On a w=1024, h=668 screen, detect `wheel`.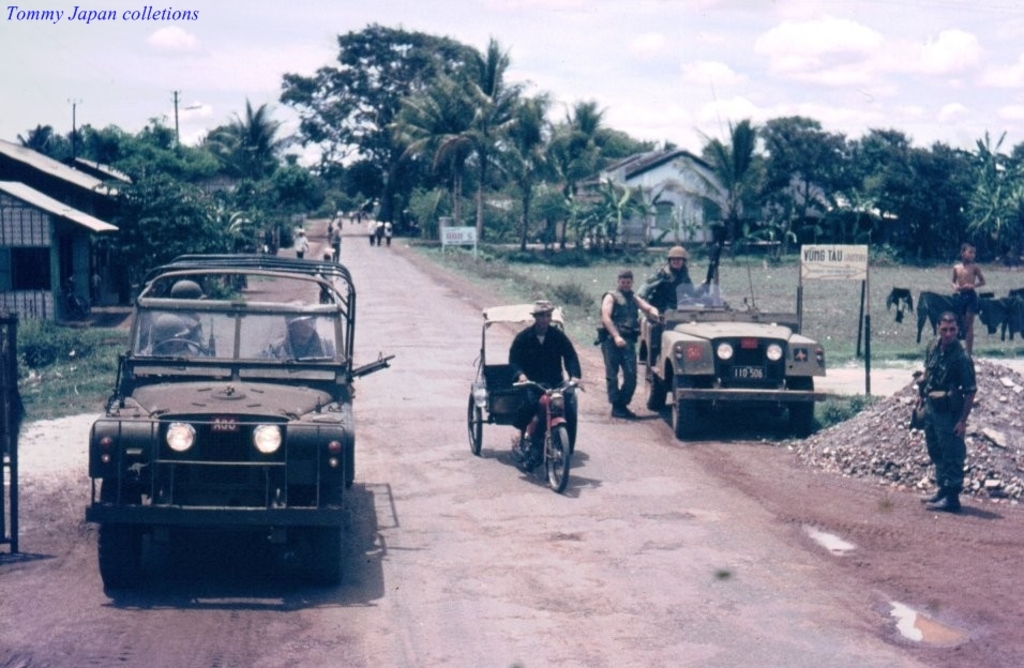
92:477:138:590.
